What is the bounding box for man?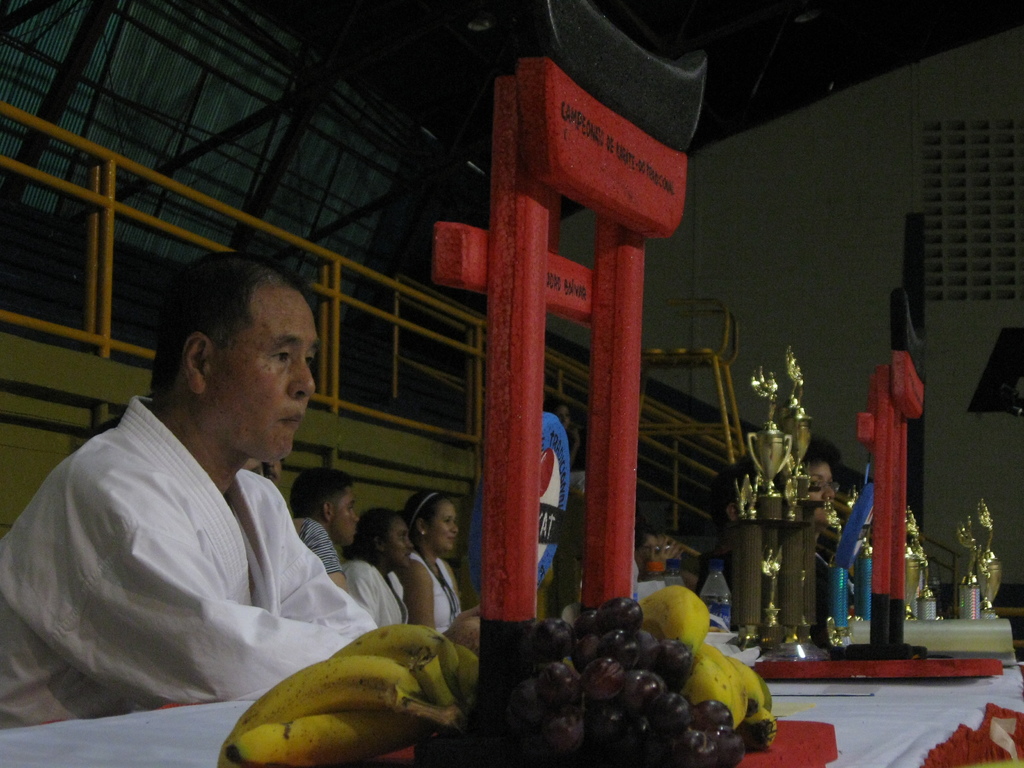
rect(804, 433, 858, 646).
